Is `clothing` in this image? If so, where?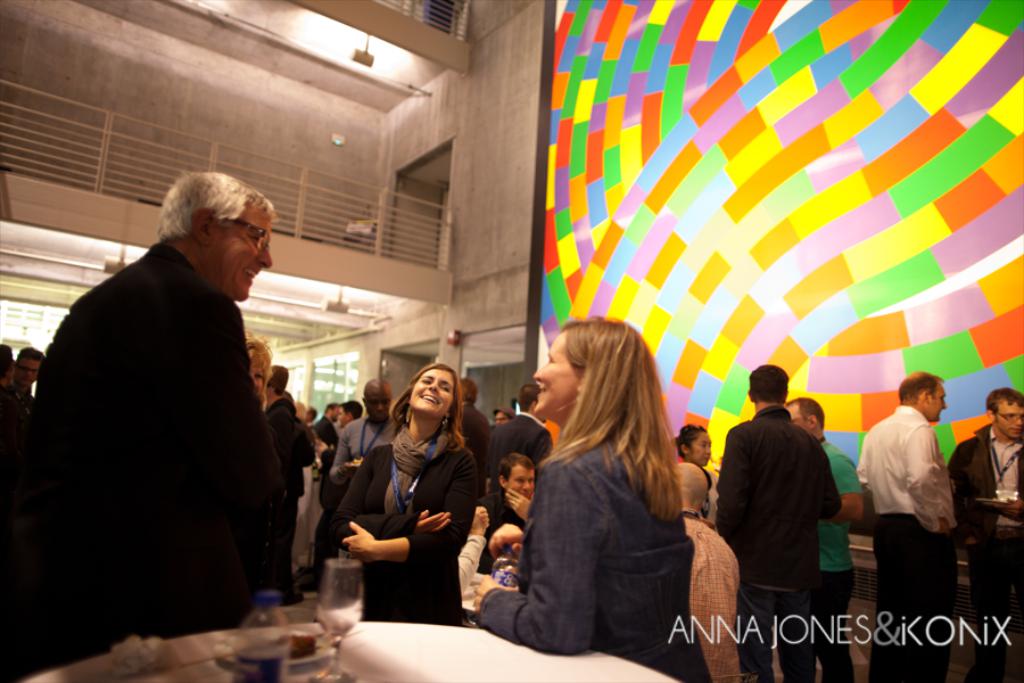
Yes, at left=952, top=427, right=1023, bottom=680.
